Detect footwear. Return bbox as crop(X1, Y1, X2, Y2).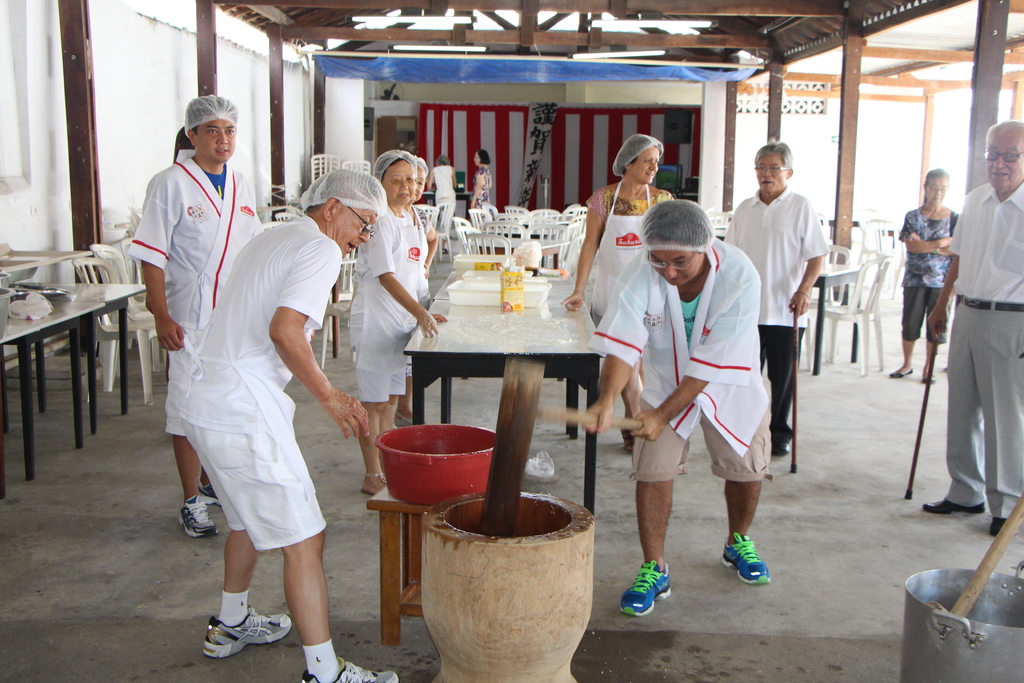
crop(200, 481, 220, 506).
